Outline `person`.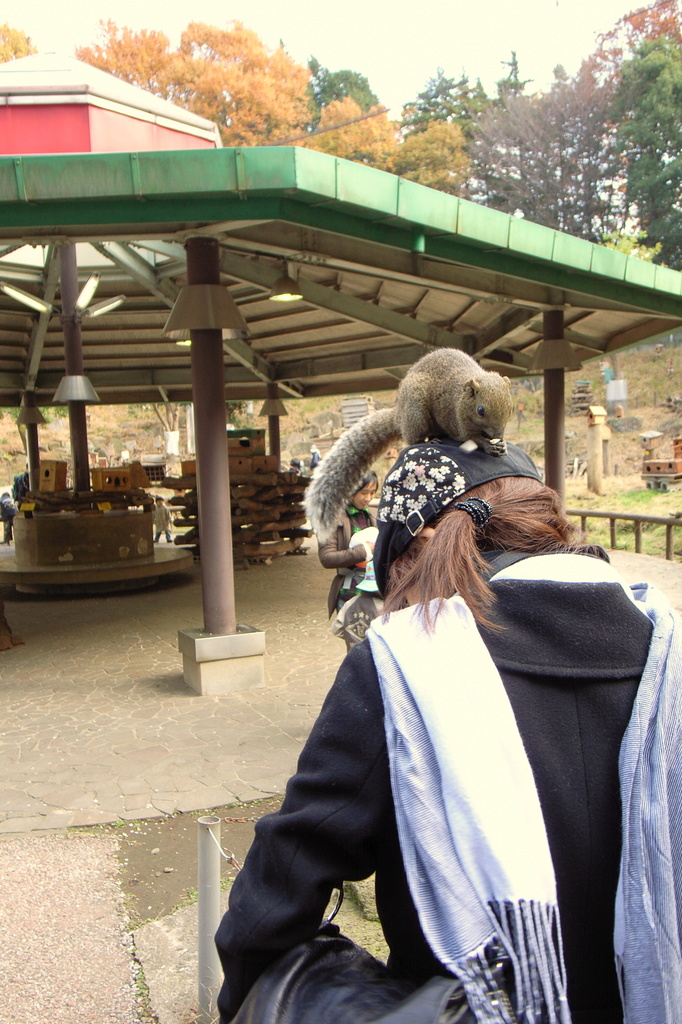
Outline: box=[314, 471, 379, 644].
